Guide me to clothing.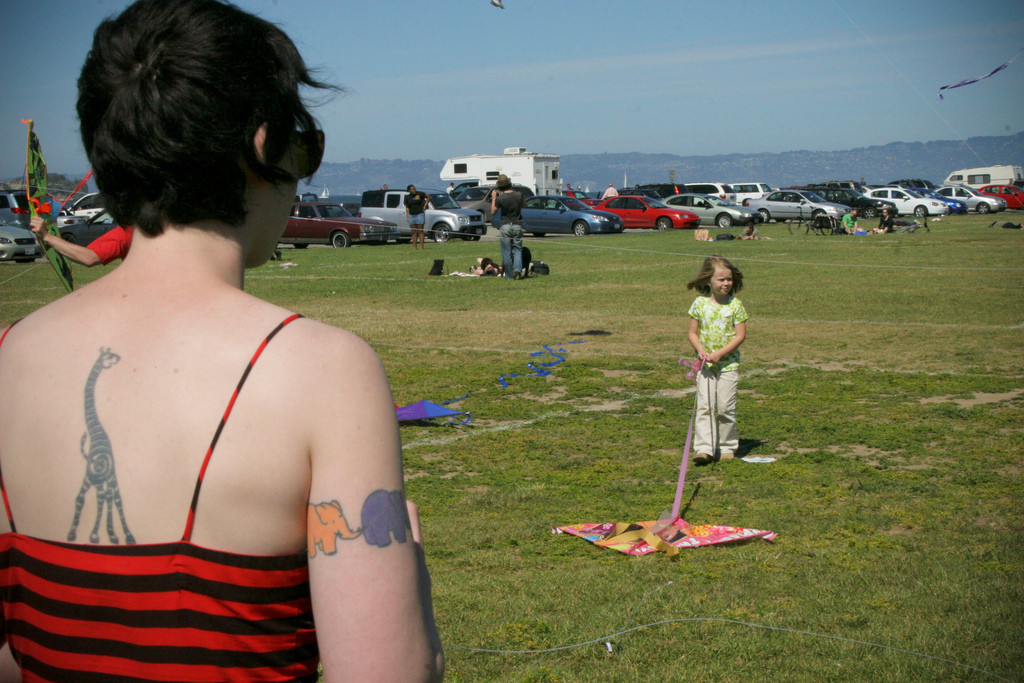
Guidance: select_region(483, 261, 496, 281).
